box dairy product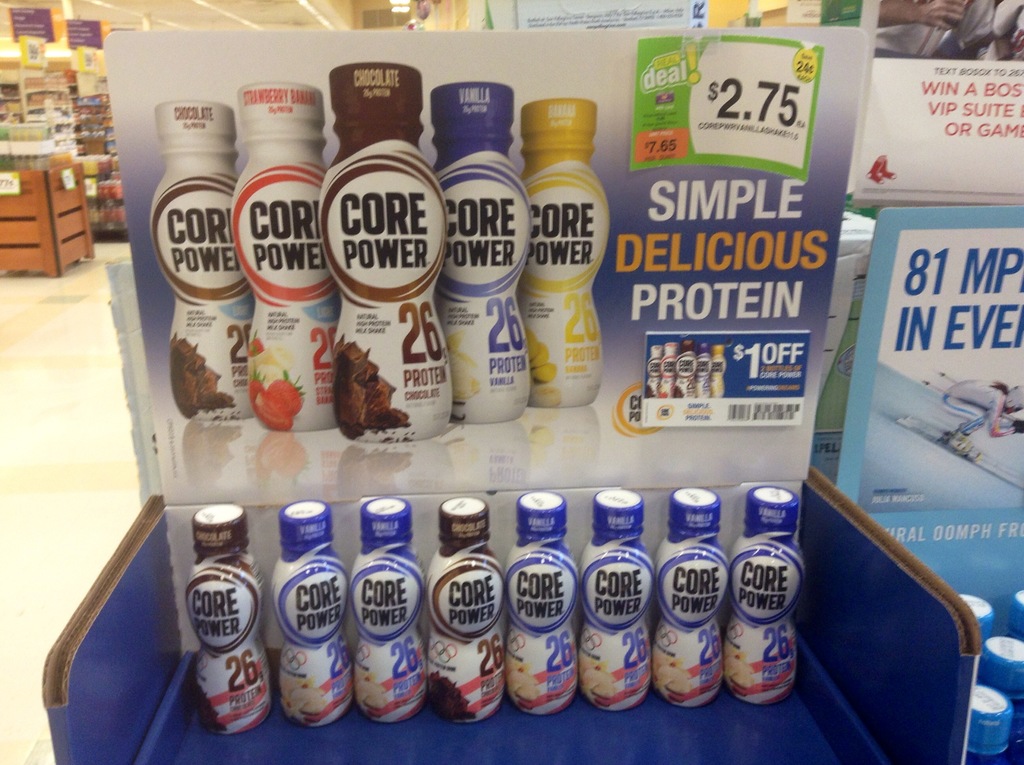
box=[419, 546, 511, 711]
